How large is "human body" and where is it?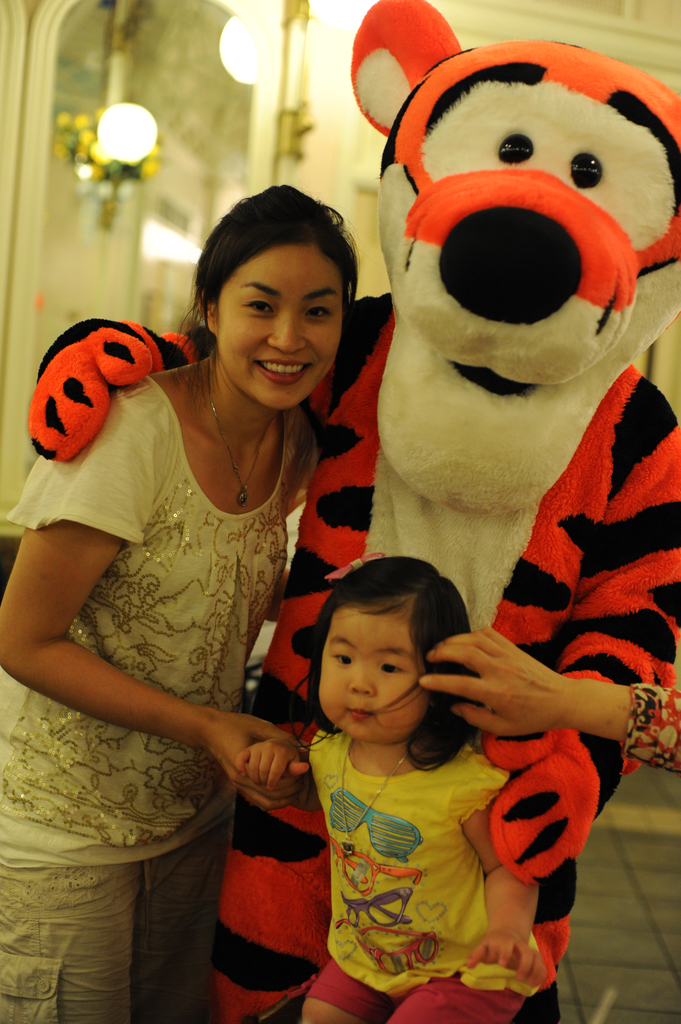
Bounding box: 1/177/364/1020.
